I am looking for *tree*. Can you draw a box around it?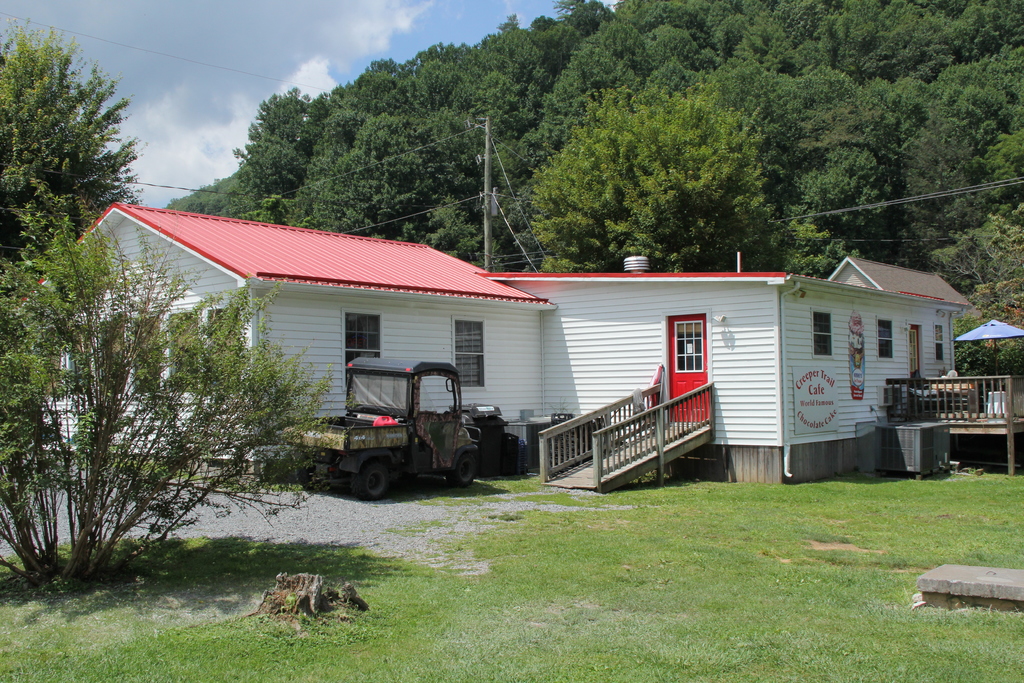
Sure, the bounding box is 0/28/154/289.
